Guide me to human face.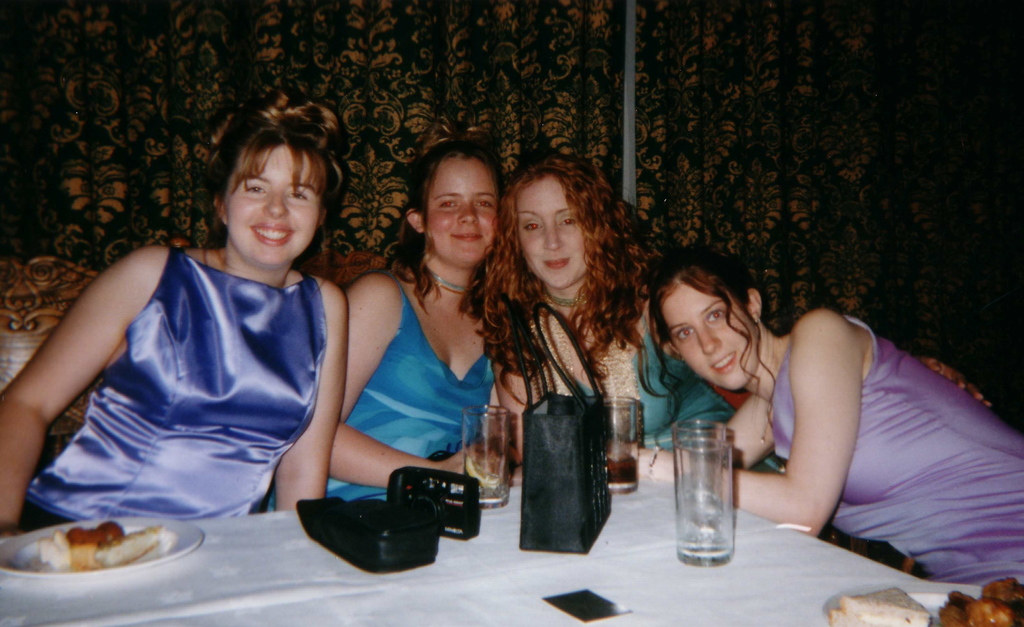
Guidance: 521/174/580/288.
